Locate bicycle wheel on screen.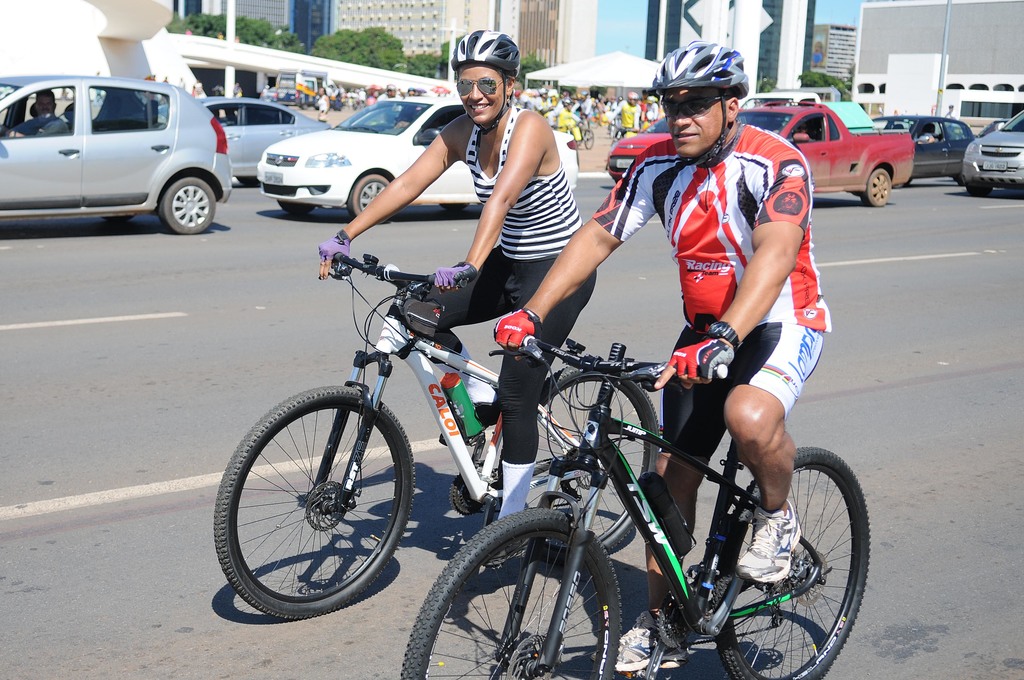
On screen at bbox=[525, 363, 660, 569].
